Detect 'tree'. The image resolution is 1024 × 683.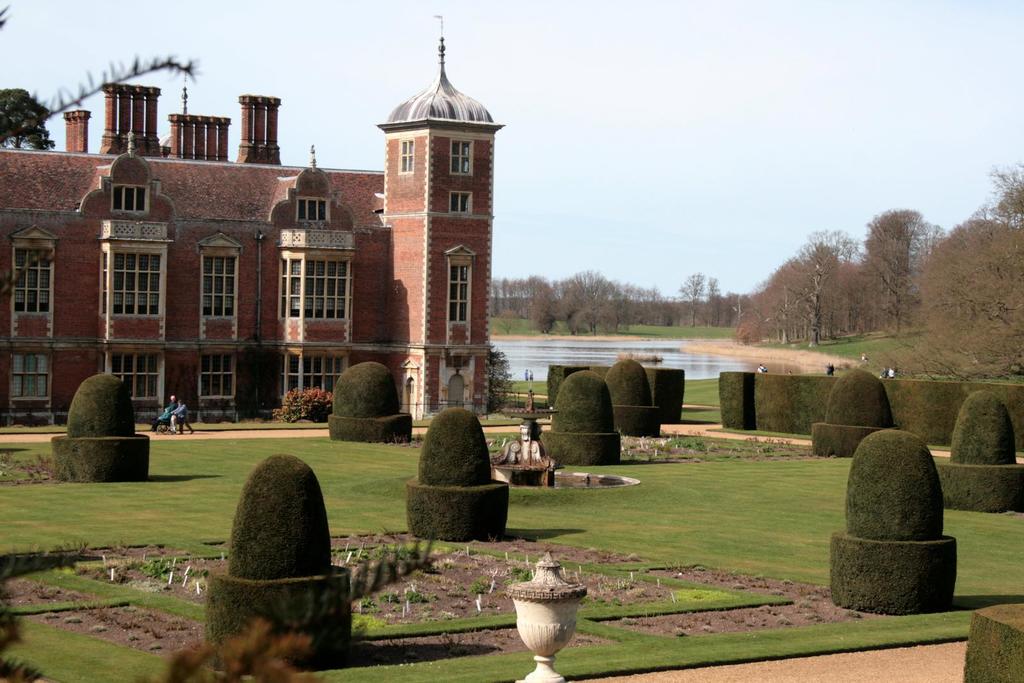
543, 370, 623, 462.
